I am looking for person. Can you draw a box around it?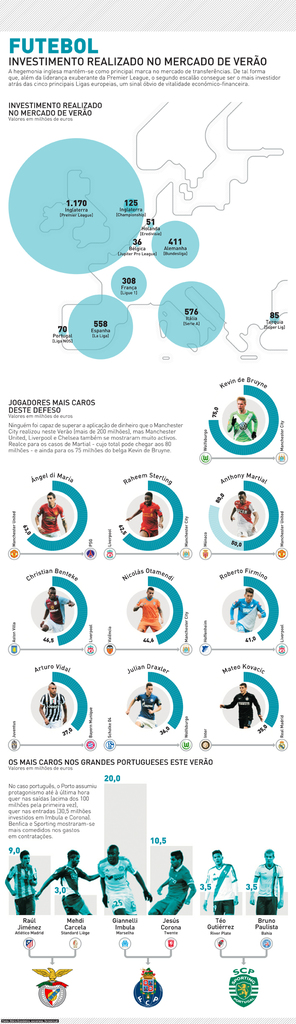
Sure, the bounding box is (229,494,258,537).
